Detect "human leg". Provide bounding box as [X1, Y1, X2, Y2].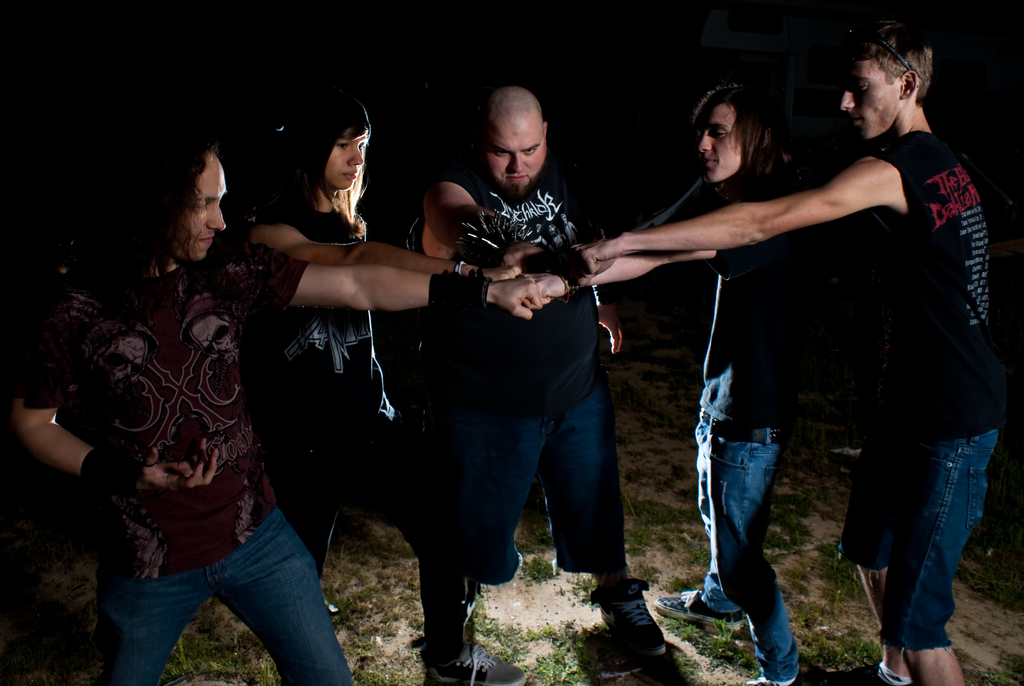
[536, 372, 671, 665].
